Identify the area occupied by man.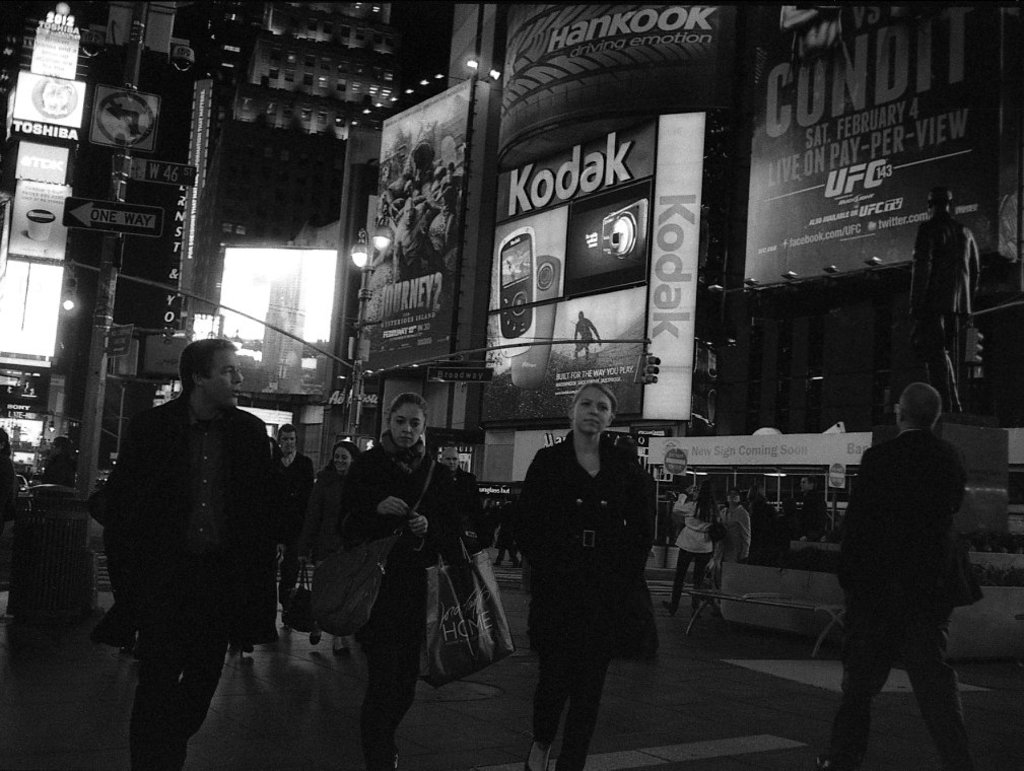
Area: left=834, top=384, right=985, bottom=770.
